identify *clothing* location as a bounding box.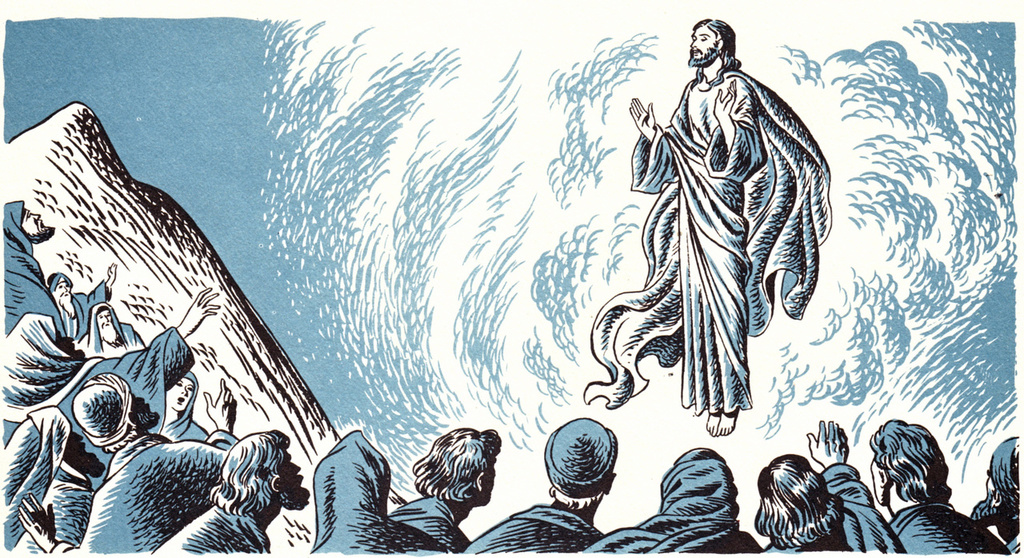
764:464:908:557.
